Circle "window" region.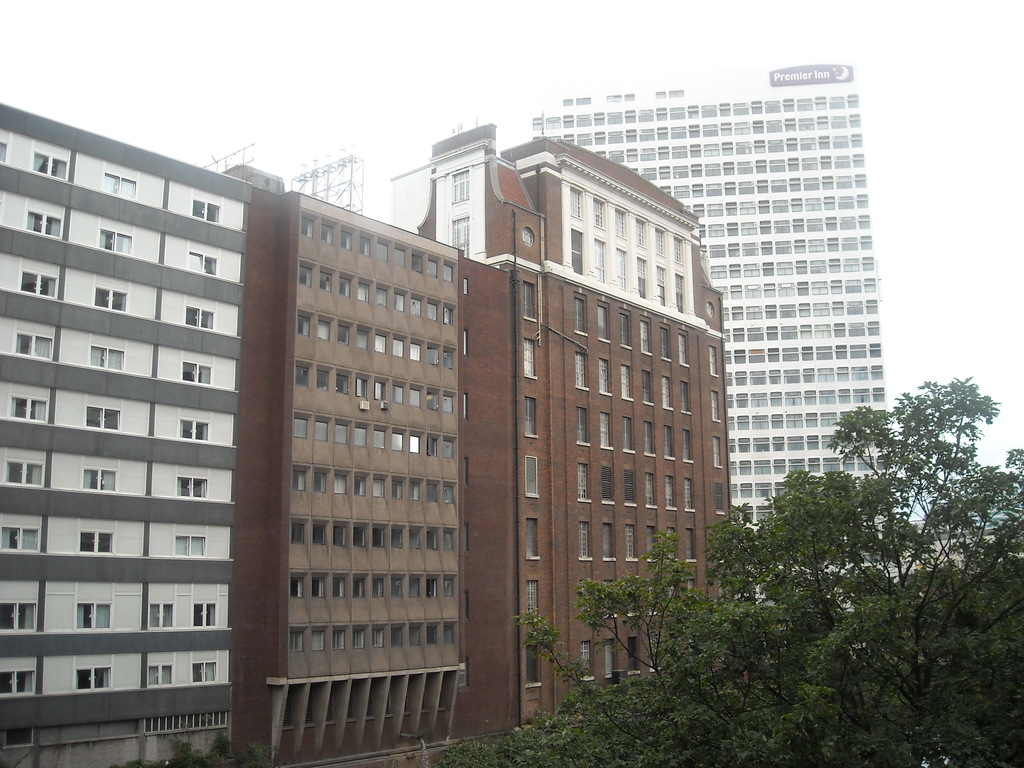
Region: BBox(90, 284, 130, 312).
